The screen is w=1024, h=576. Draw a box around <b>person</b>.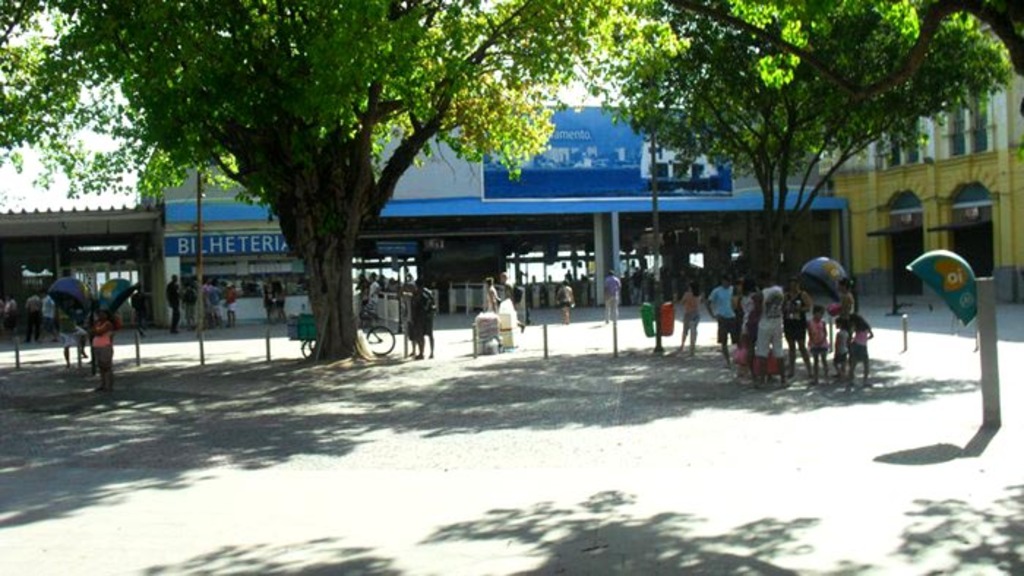
{"left": 168, "top": 270, "right": 181, "bottom": 333}.
